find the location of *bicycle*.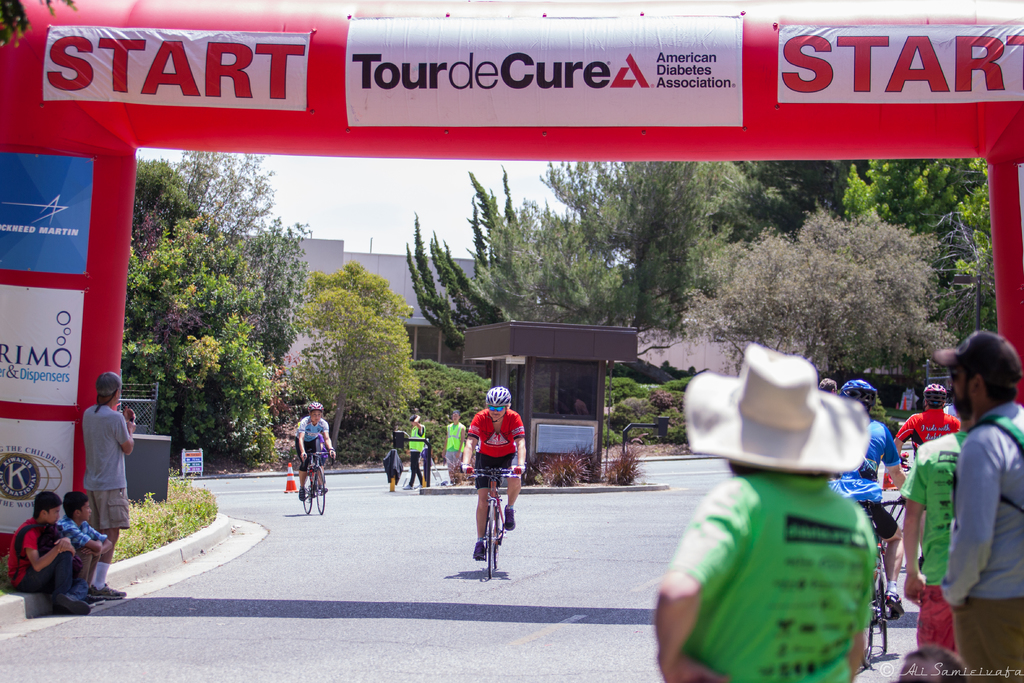
Location: region(464, 470, 520, 579).
